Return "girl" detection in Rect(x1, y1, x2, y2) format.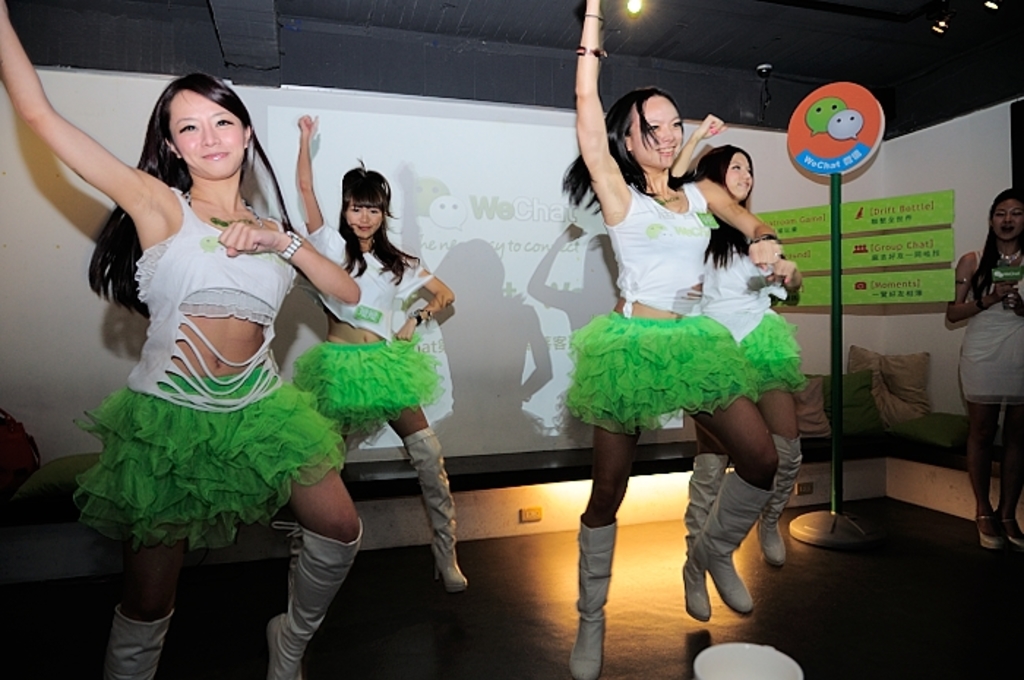
Rect(556, 0, 775, 679).
